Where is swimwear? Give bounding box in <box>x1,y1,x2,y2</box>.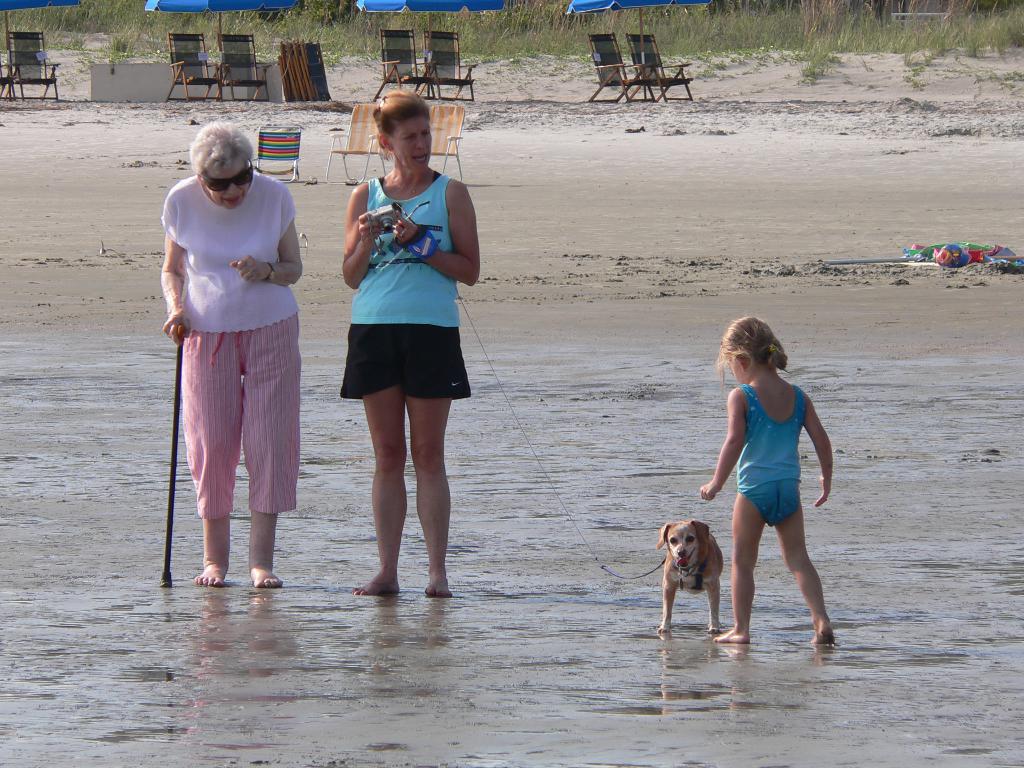
<box>740,385,802,487</box>.
